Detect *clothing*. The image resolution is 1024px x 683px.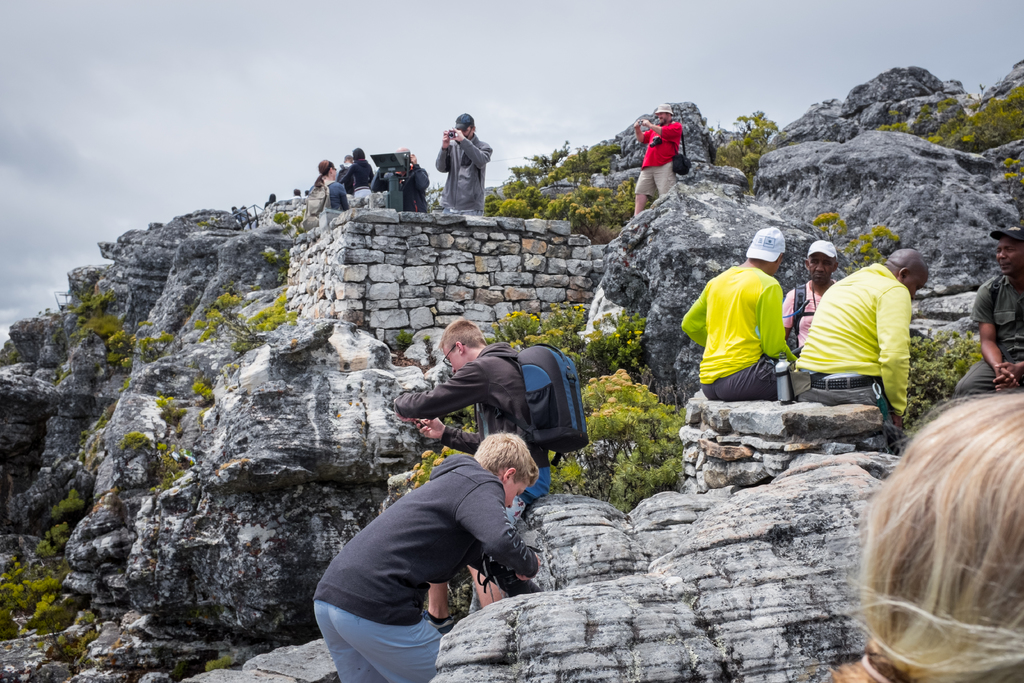
[678,264,799,403].
